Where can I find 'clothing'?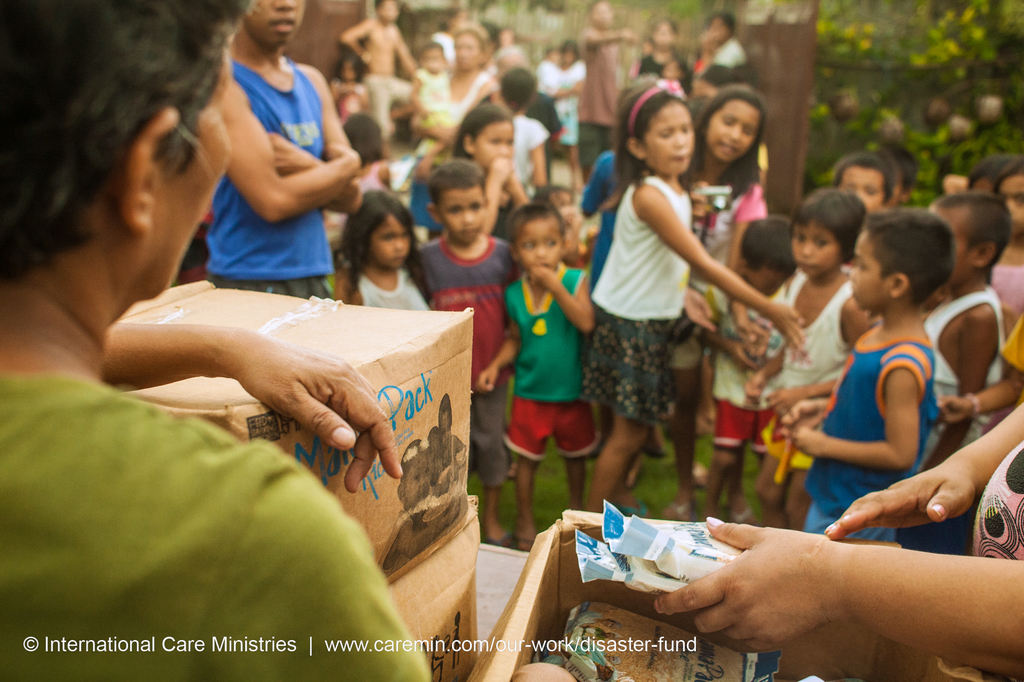
You can find it at 499, 113, 550, 194.
